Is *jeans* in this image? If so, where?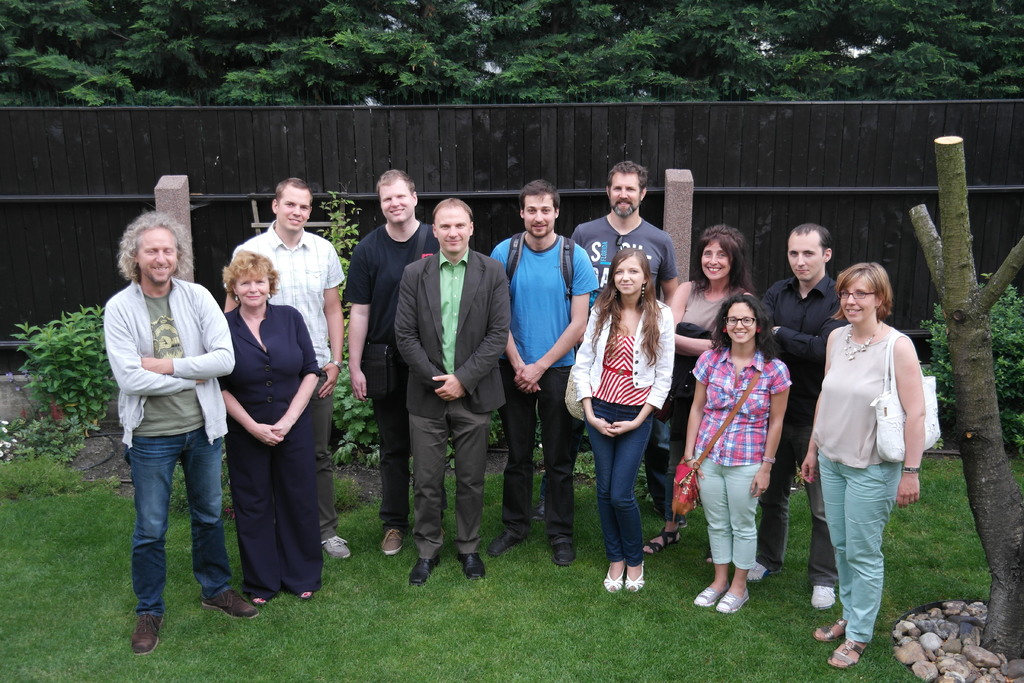
Yes, at (586,393,653,561).
